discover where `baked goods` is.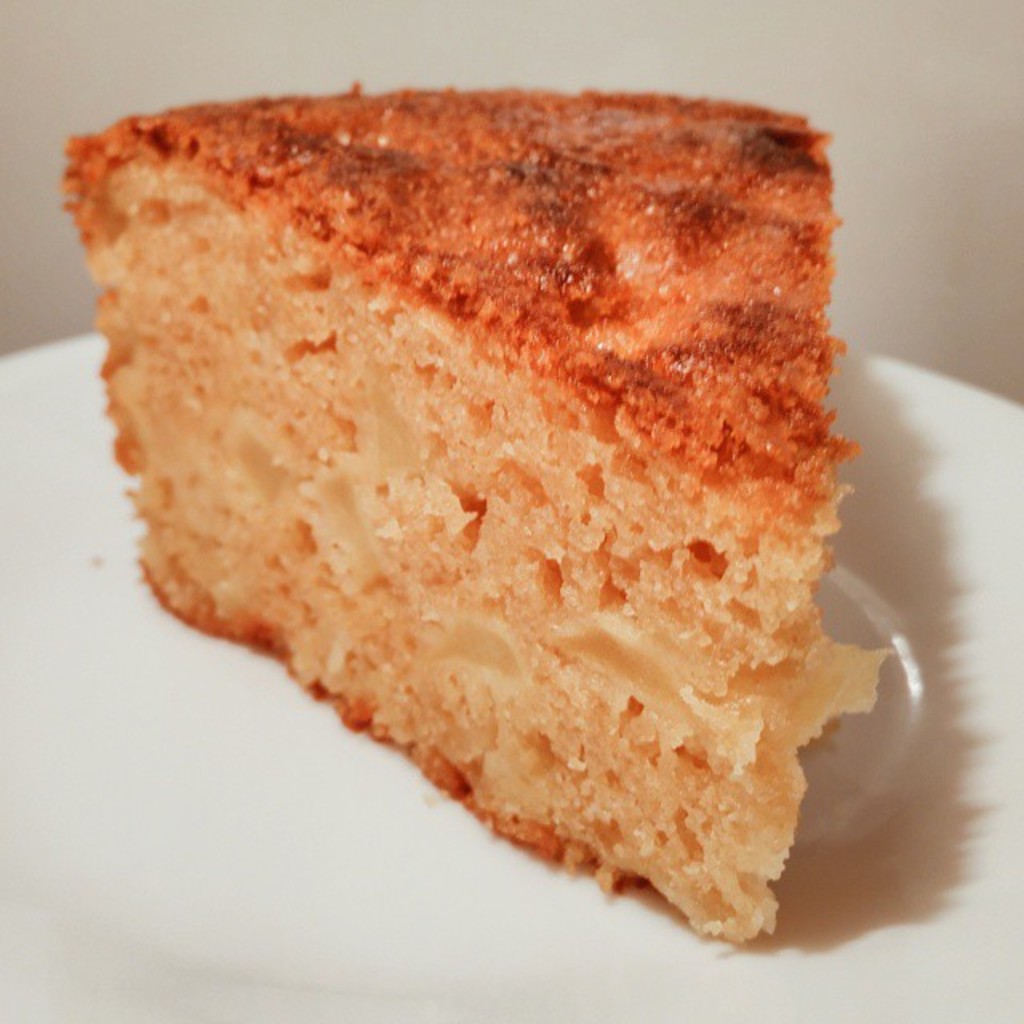
Discovered at 53 83 899 950.
